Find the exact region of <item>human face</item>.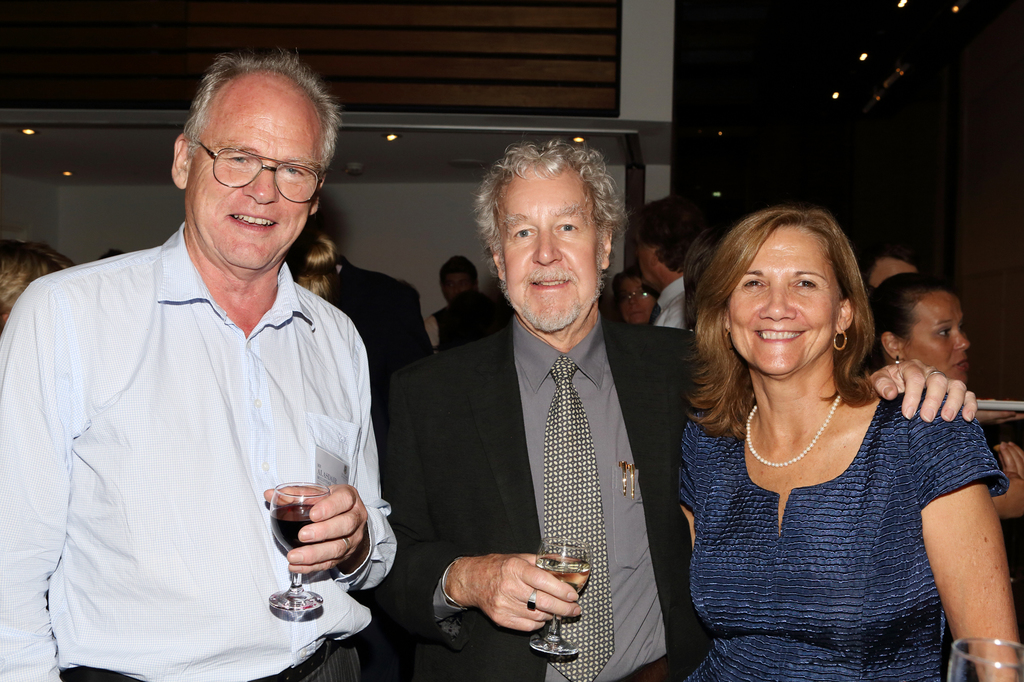
Exact region: (723,237,836,370).
